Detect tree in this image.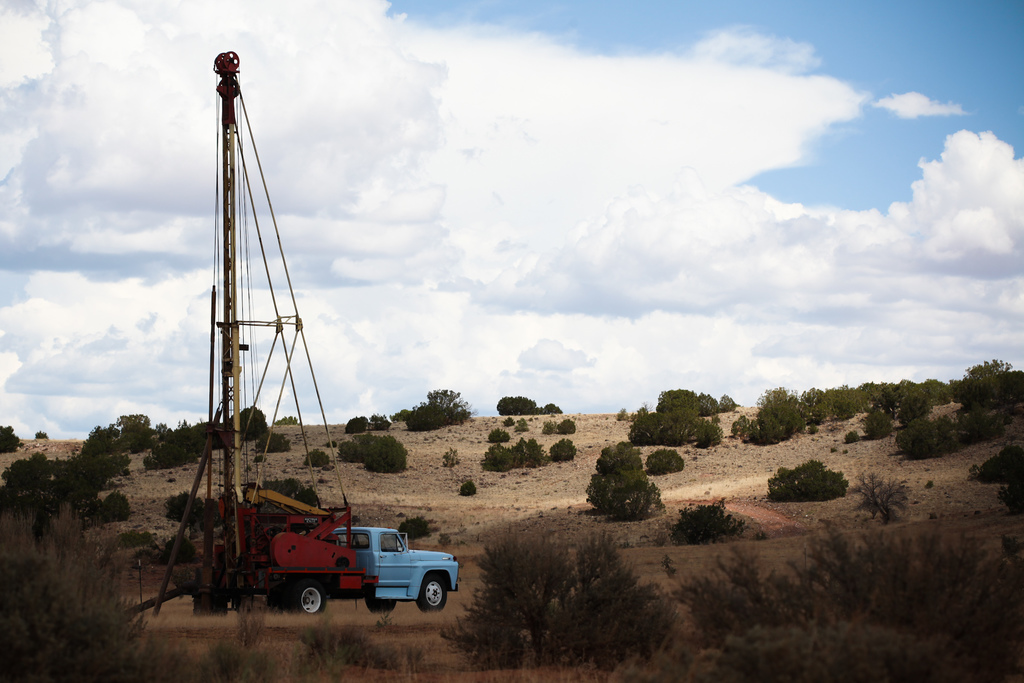
Detection: box(31, 430, 51, 438).
